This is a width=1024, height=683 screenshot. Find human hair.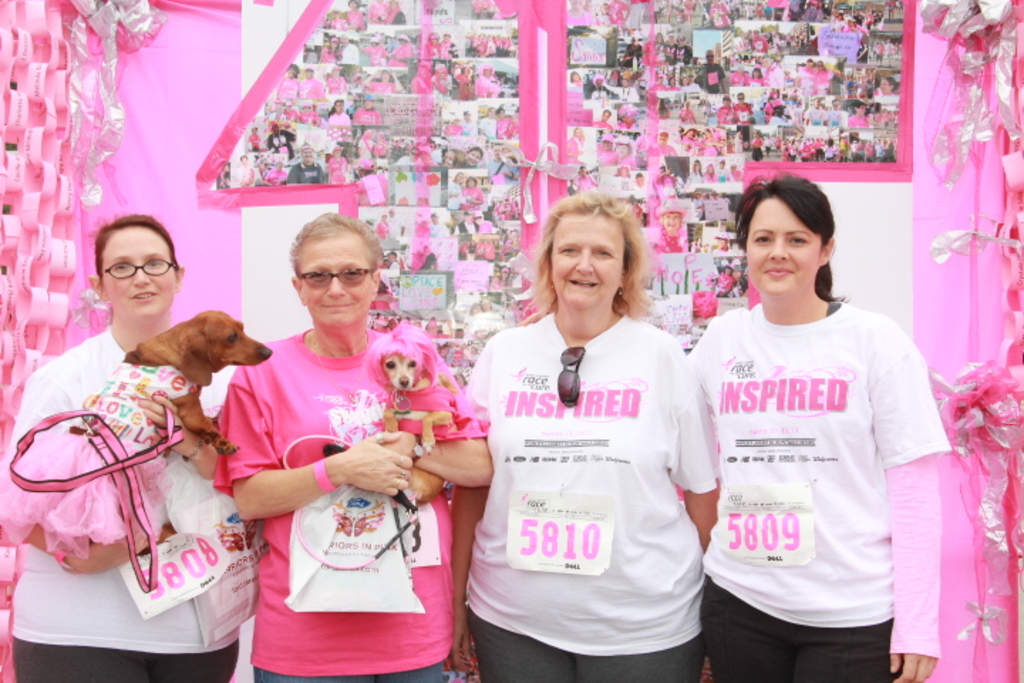
Bounding box: 98 213 176 279.
